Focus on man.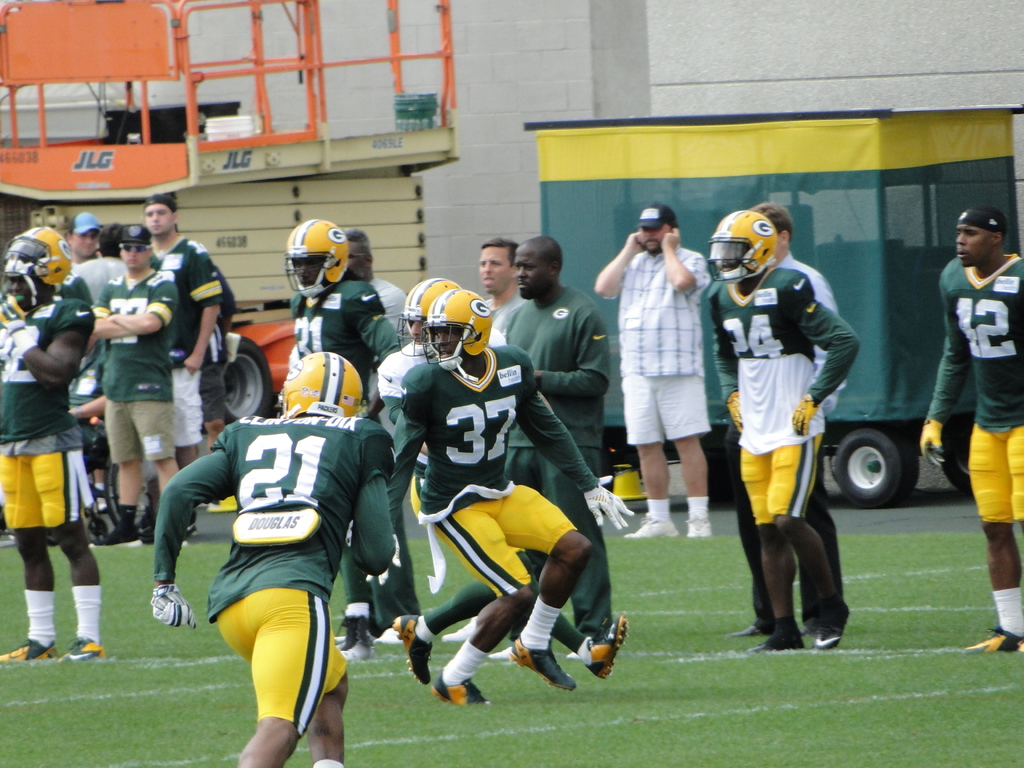
Focused at l=334, t=232, r=435, b=624.
